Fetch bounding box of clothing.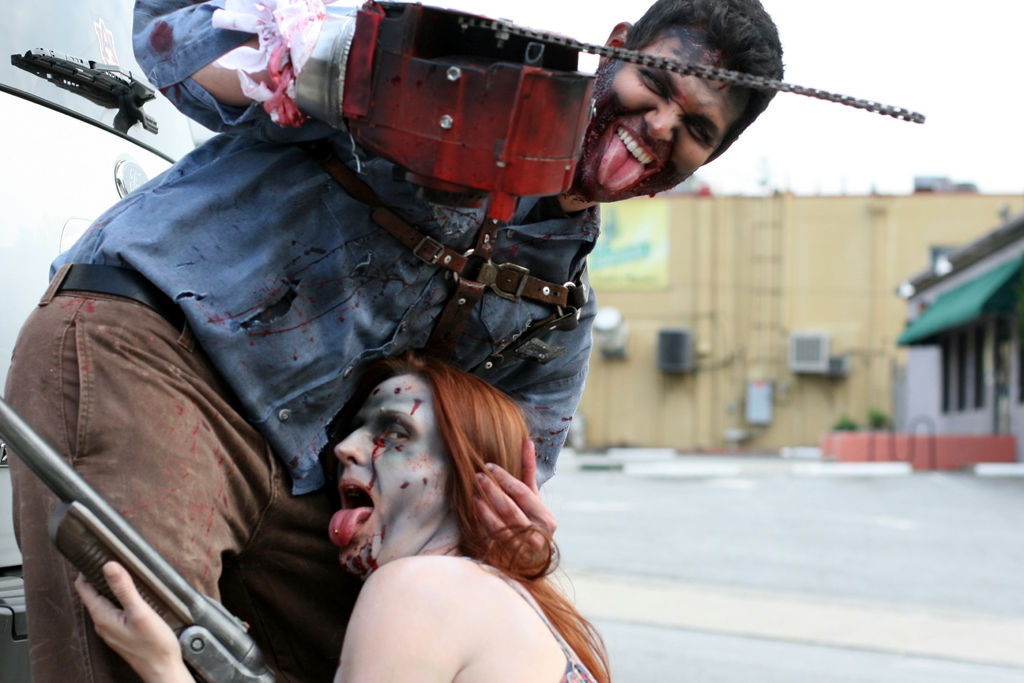
Bbox: locate(463, 556, 595, 682).
